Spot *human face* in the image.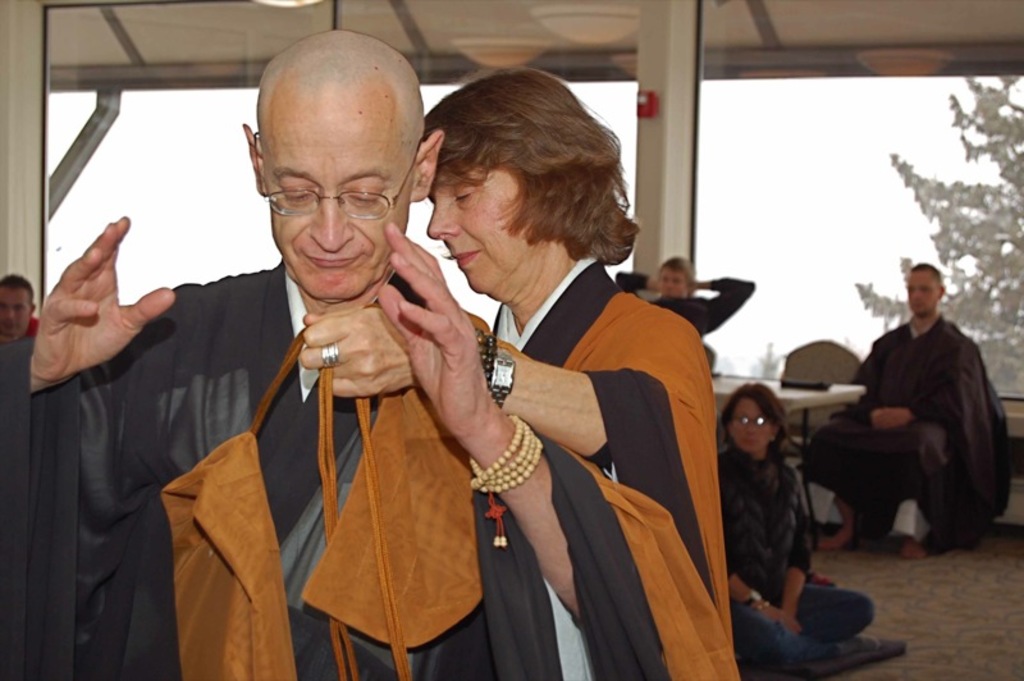
*human face* found at (x1=905, y1=273, x2=938, y2=315).
